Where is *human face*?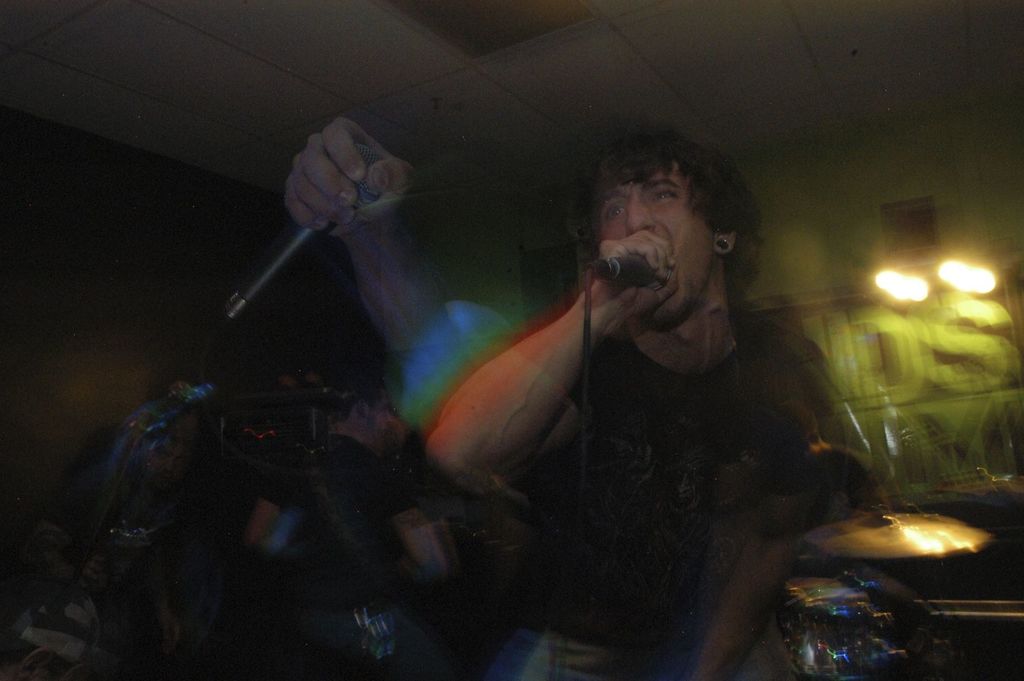
box(598, 164, 714, 319).
